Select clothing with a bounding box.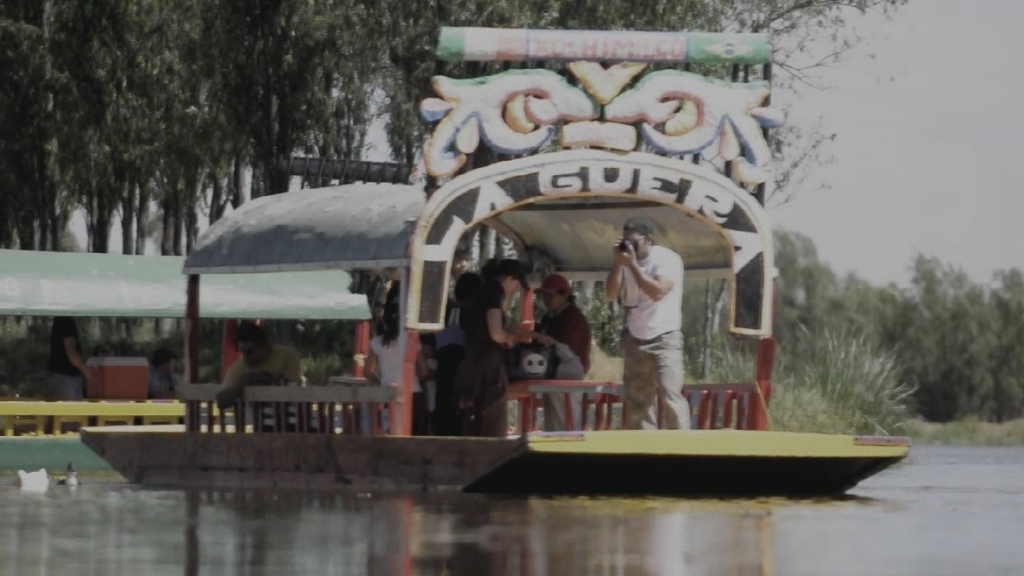
(366,329,426,434).
